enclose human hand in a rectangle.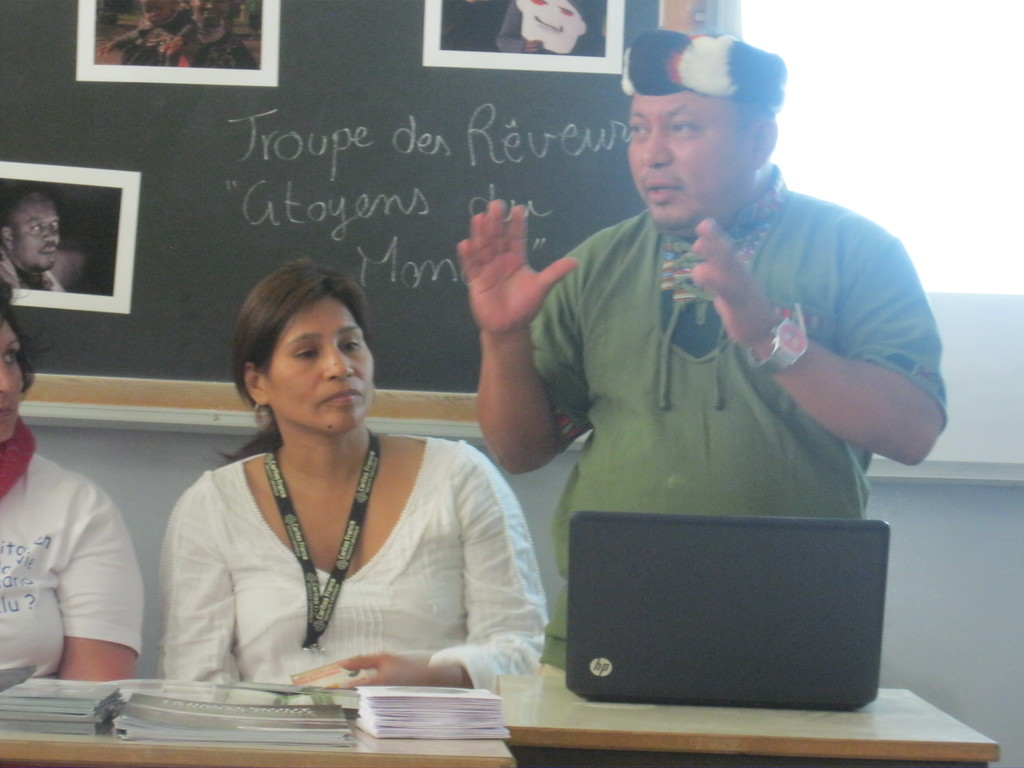
(340,648,415,689).
